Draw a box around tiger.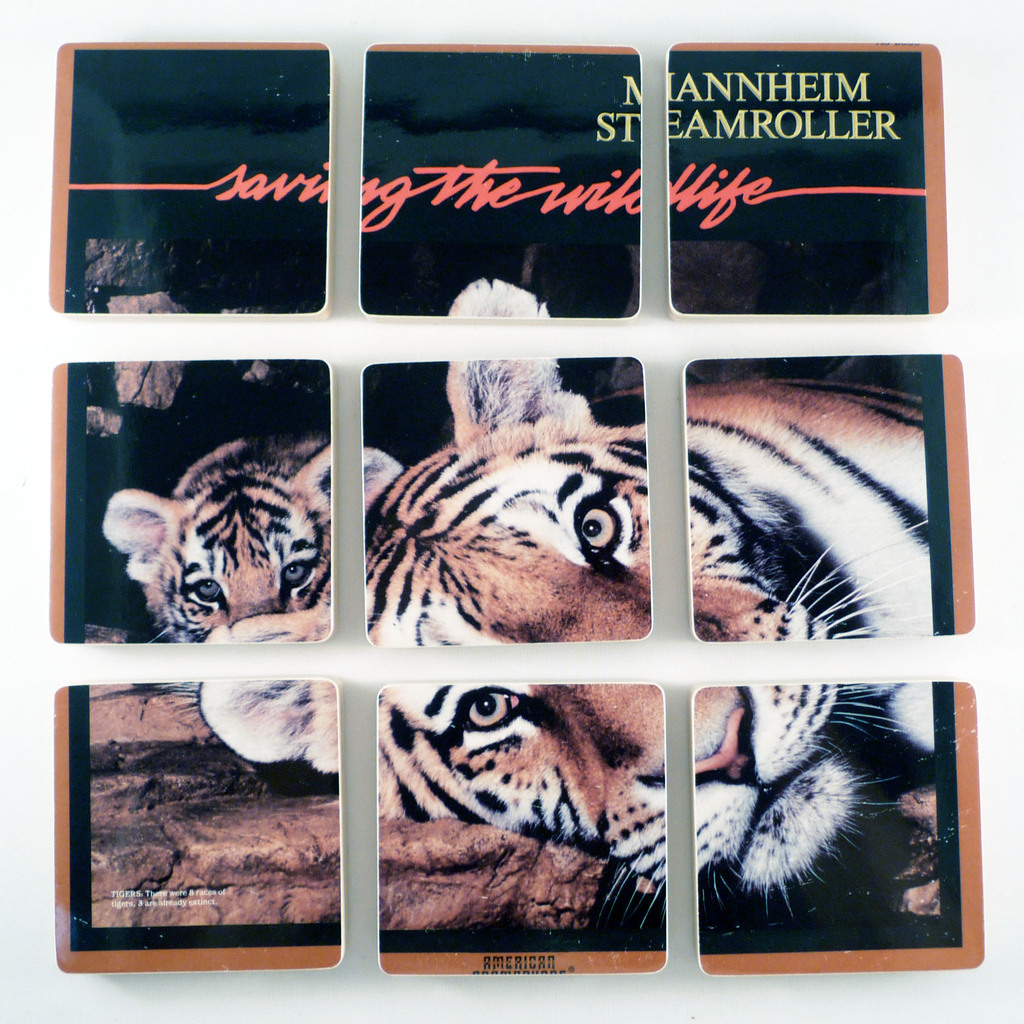
(left=100, top=431, right=412, bottom=689).
